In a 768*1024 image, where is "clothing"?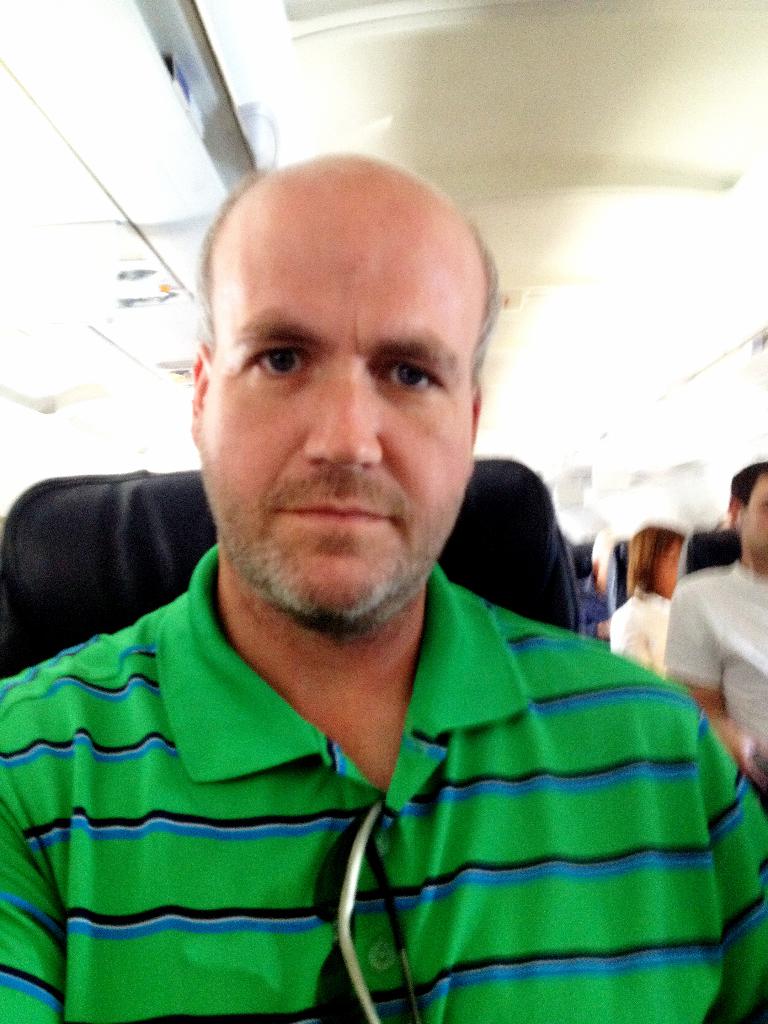
<box>0,558,758,1019</box>.
